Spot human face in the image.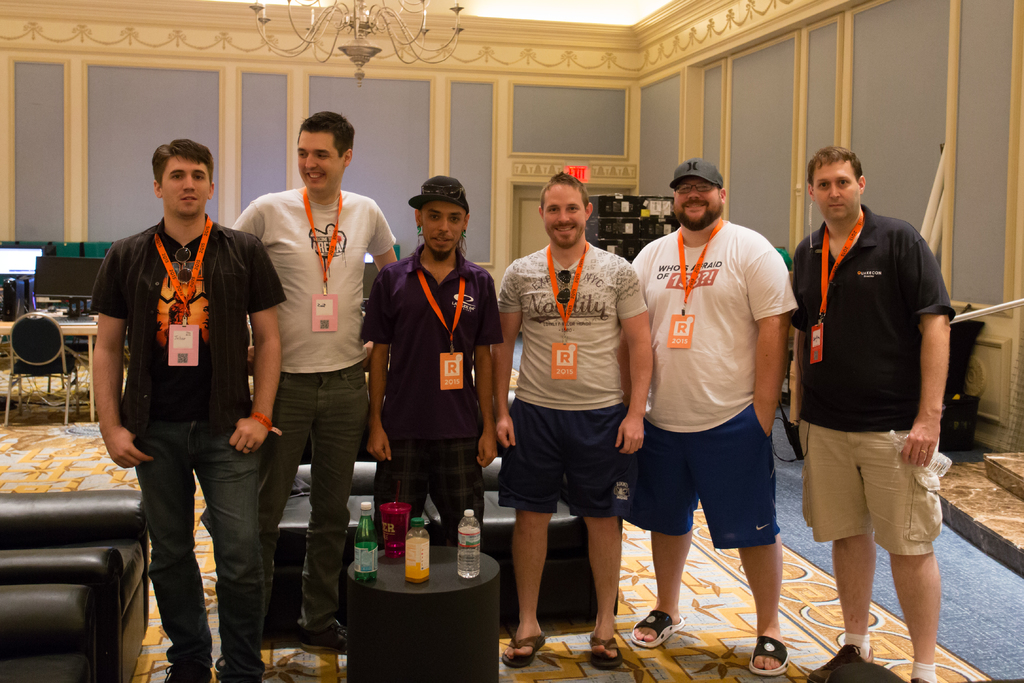
human face found at x1=299 y1=128 x2=346 y2=192.
